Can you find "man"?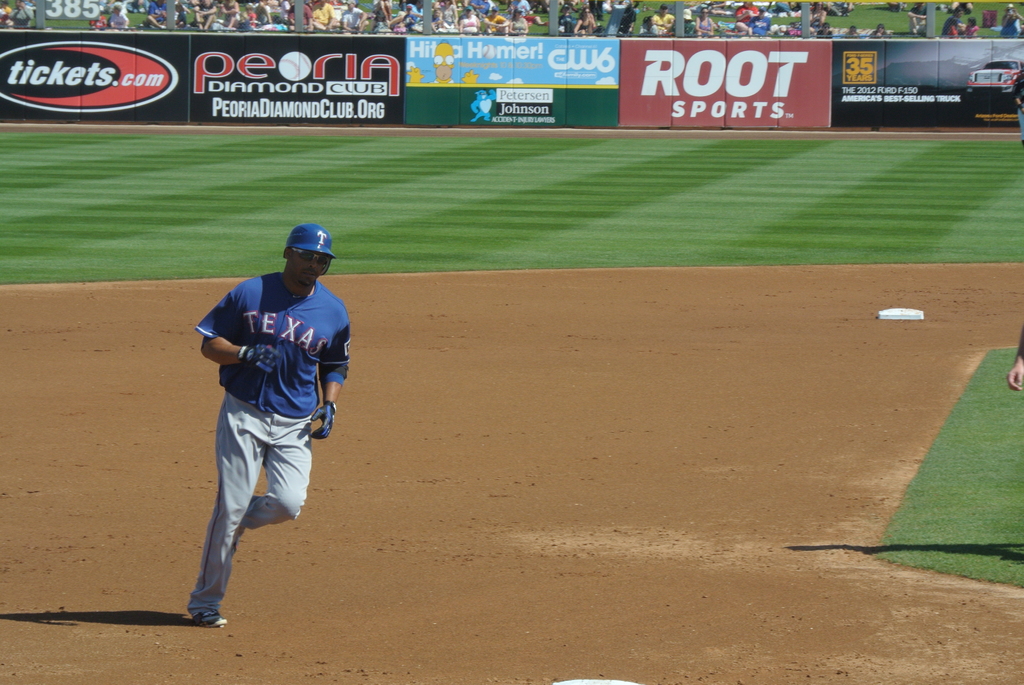
Yes, bounding box: (left=942, top=8, right=966, bottom=33).
